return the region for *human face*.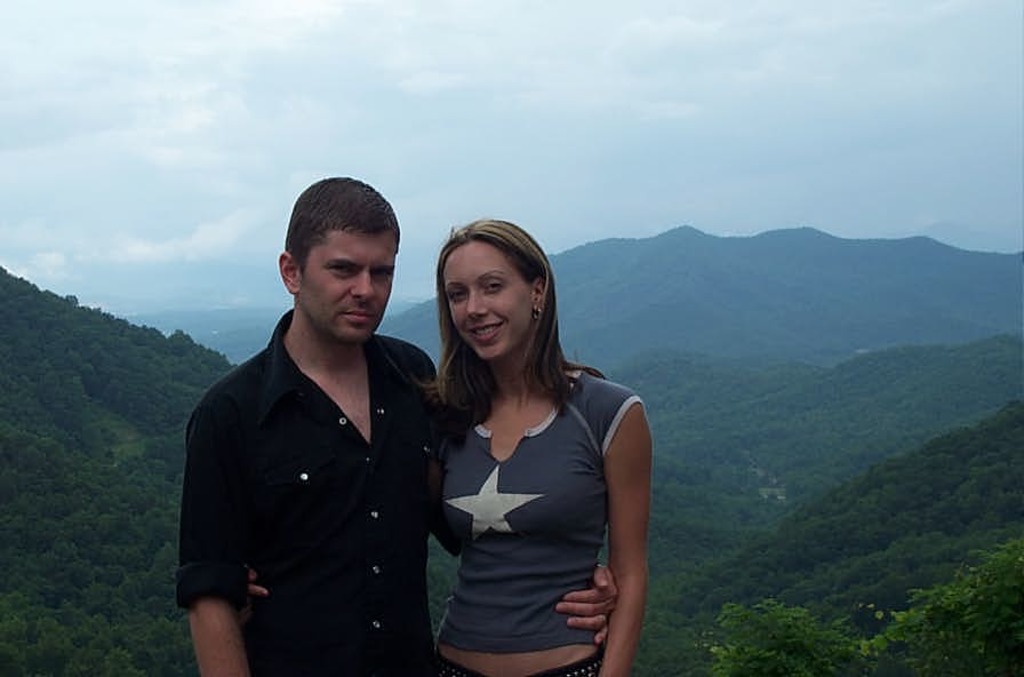
<bbox>446, 242, 533, 359</bbox>.
